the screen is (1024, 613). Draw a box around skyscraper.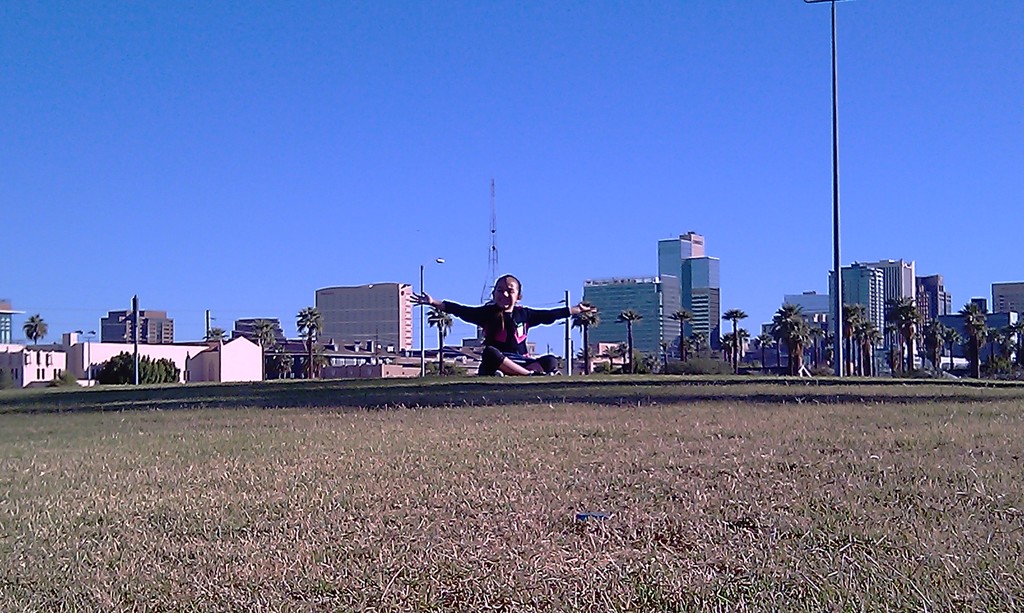
pyautogui.locateOnScreen(680, 251, 721, 354).
